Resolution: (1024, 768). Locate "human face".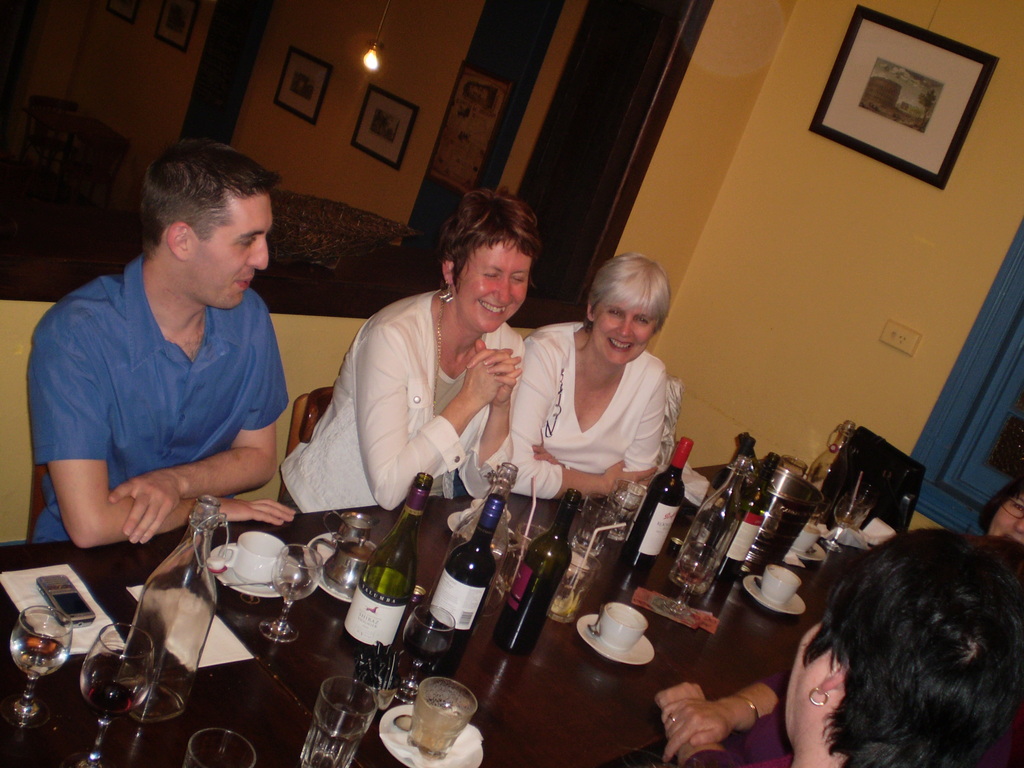
box(454, 241, 527, 334).
